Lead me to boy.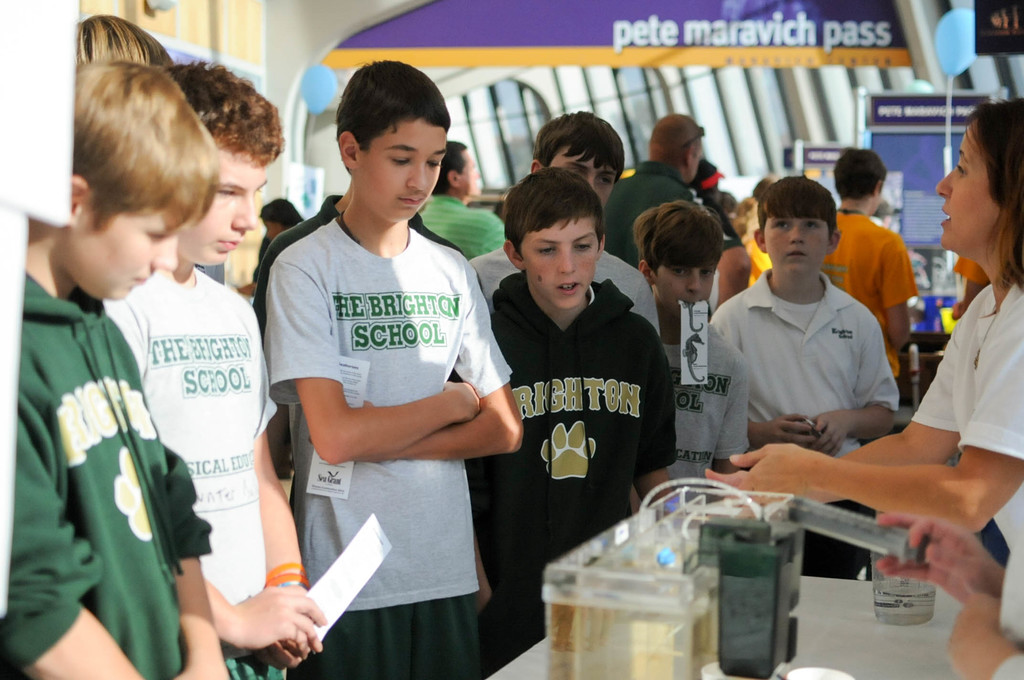
Lead to box=[822, 150, 918, 383].
